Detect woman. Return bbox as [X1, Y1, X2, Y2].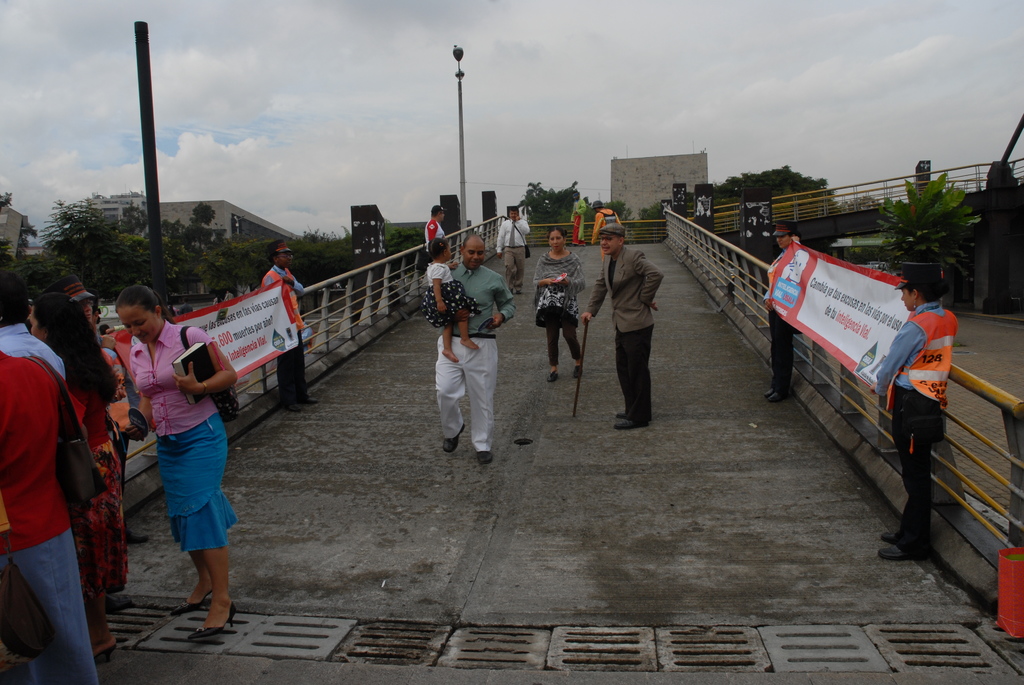
[24, 290, 115, 662].
